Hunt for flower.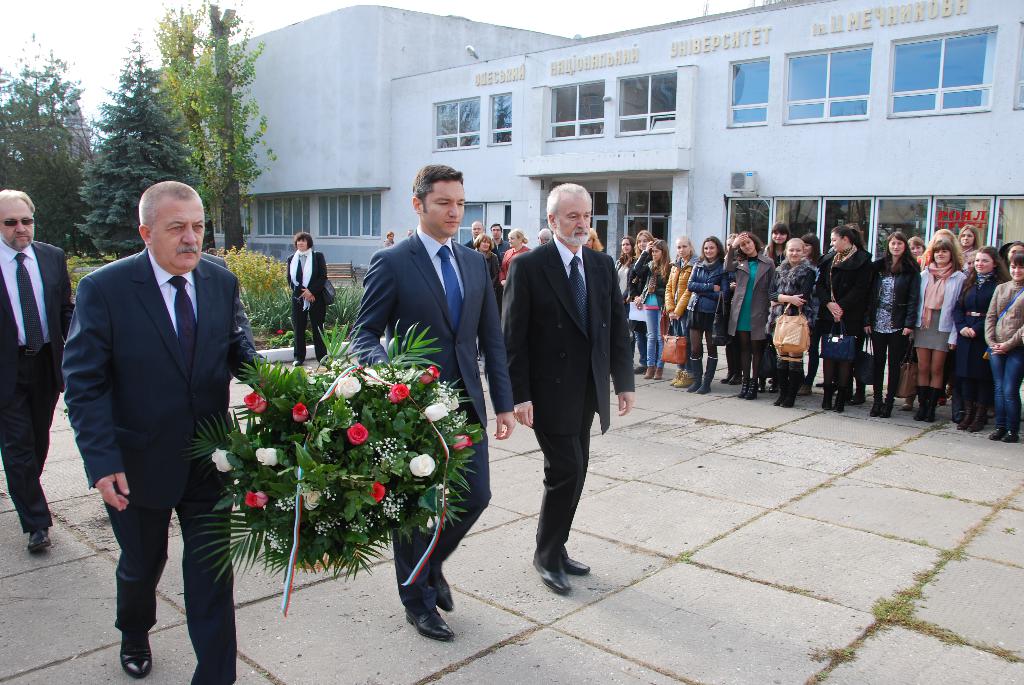
Hunted down at 242/387/272/413.
